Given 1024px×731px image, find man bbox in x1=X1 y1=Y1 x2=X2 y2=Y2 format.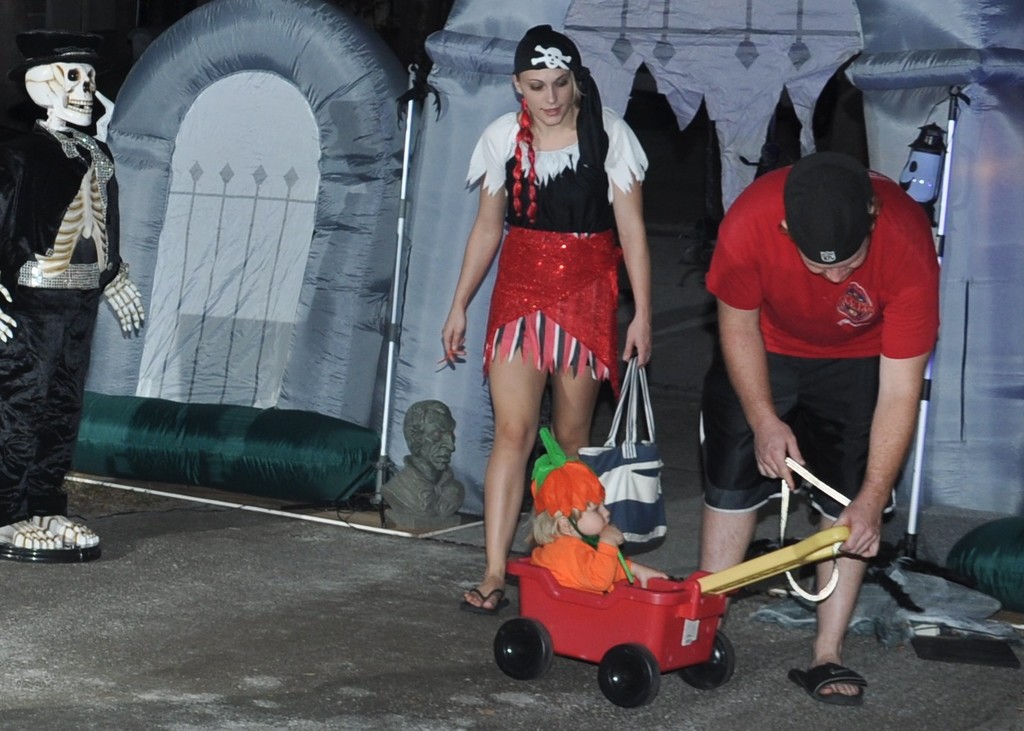
x1=697 y1=142 x2=942 y2=703.
